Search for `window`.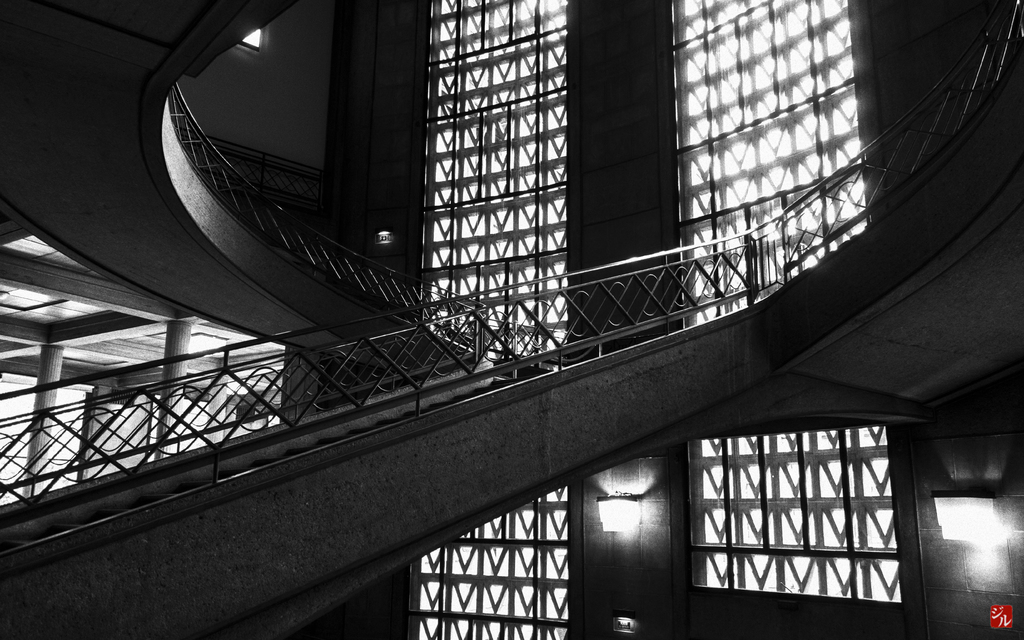
Found at region(414, 0, 582, 639).
